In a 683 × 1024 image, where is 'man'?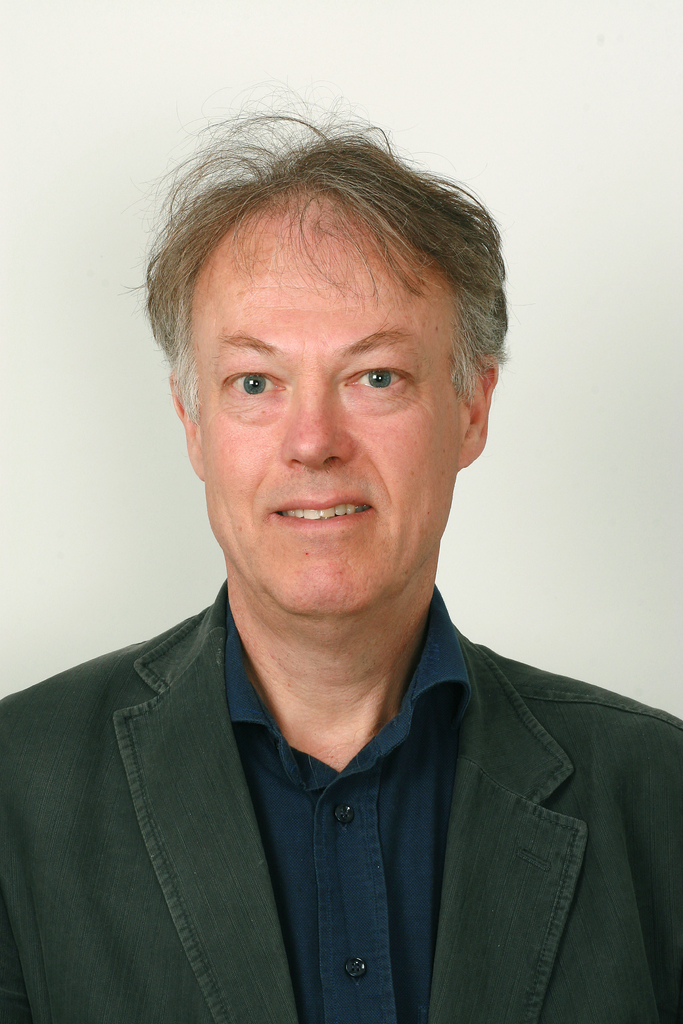
pyautogui.locateOnScreen(12, 125, 671, 996).
